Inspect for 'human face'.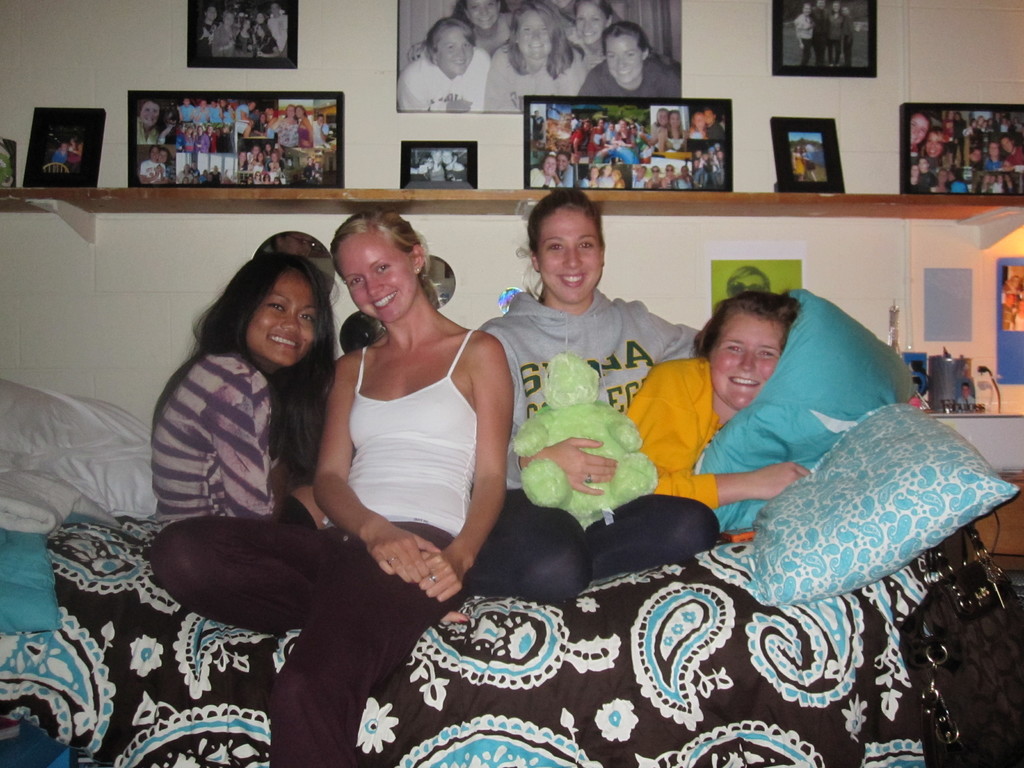
Inspection: detection(544, 158, 554, 177).
